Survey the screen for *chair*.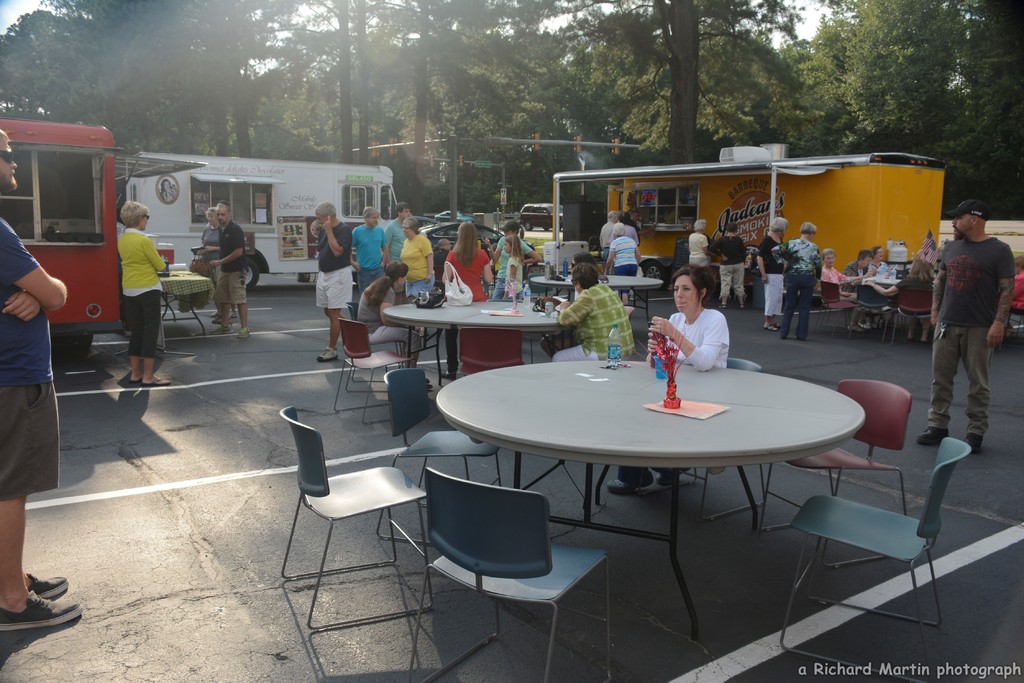
Survey found: {"x1": 344, "y1": 300, "x2": 409, "y2": 391}.
